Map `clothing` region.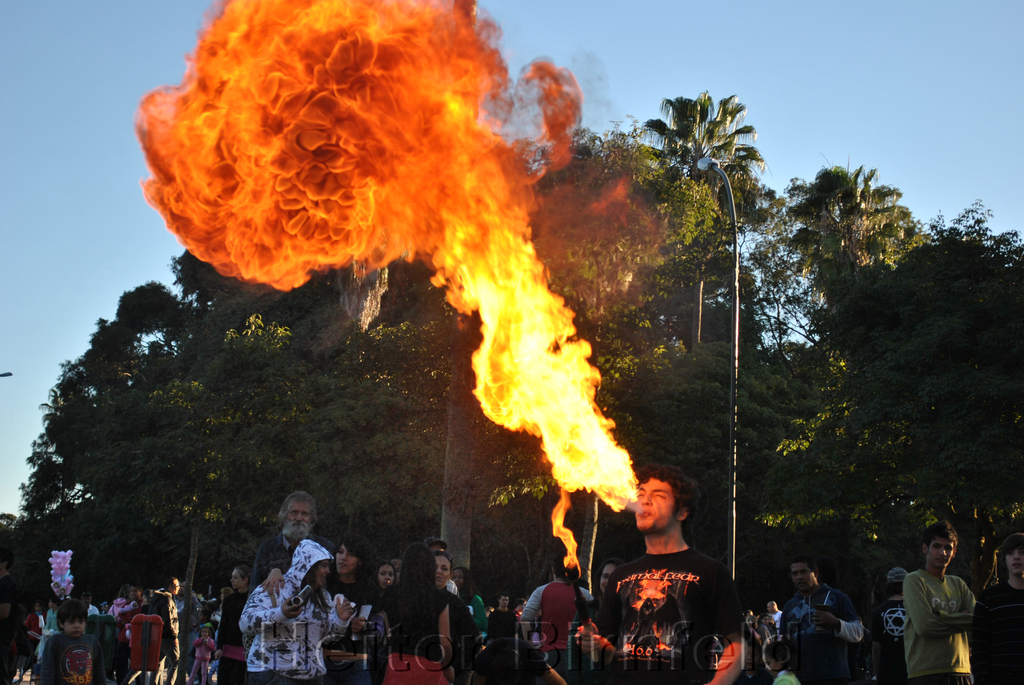
Mapped to region(731, 663, 769, 684).
